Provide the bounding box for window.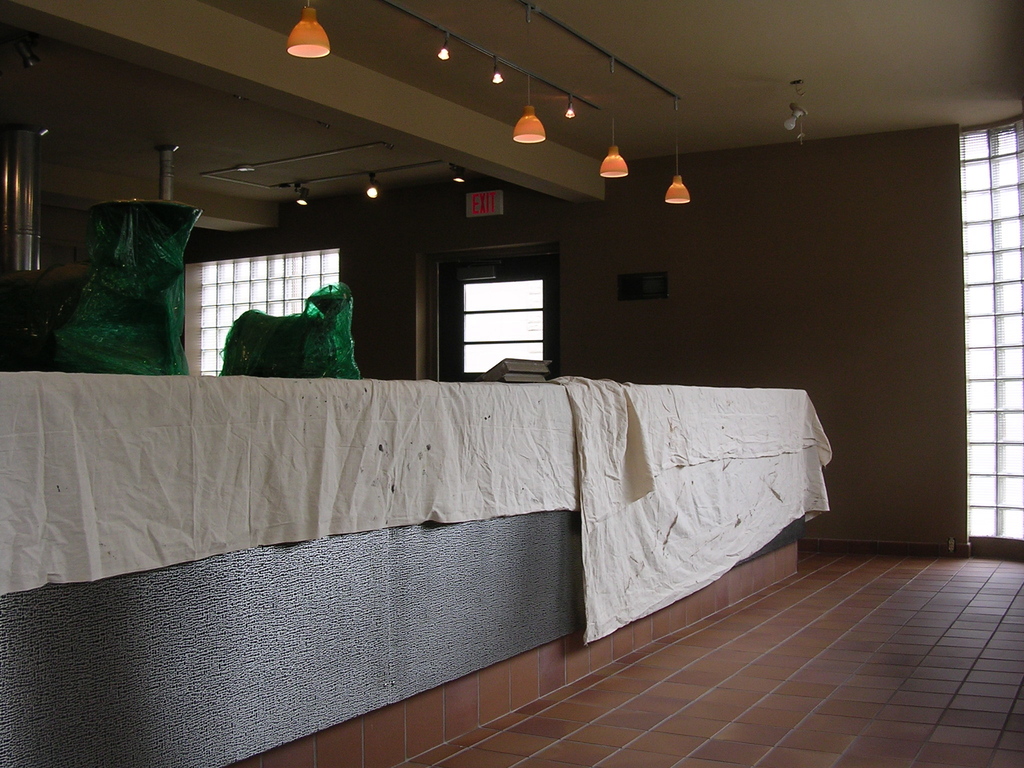
pyautogui.locateOnScreen(177, 252, 340, 373).
